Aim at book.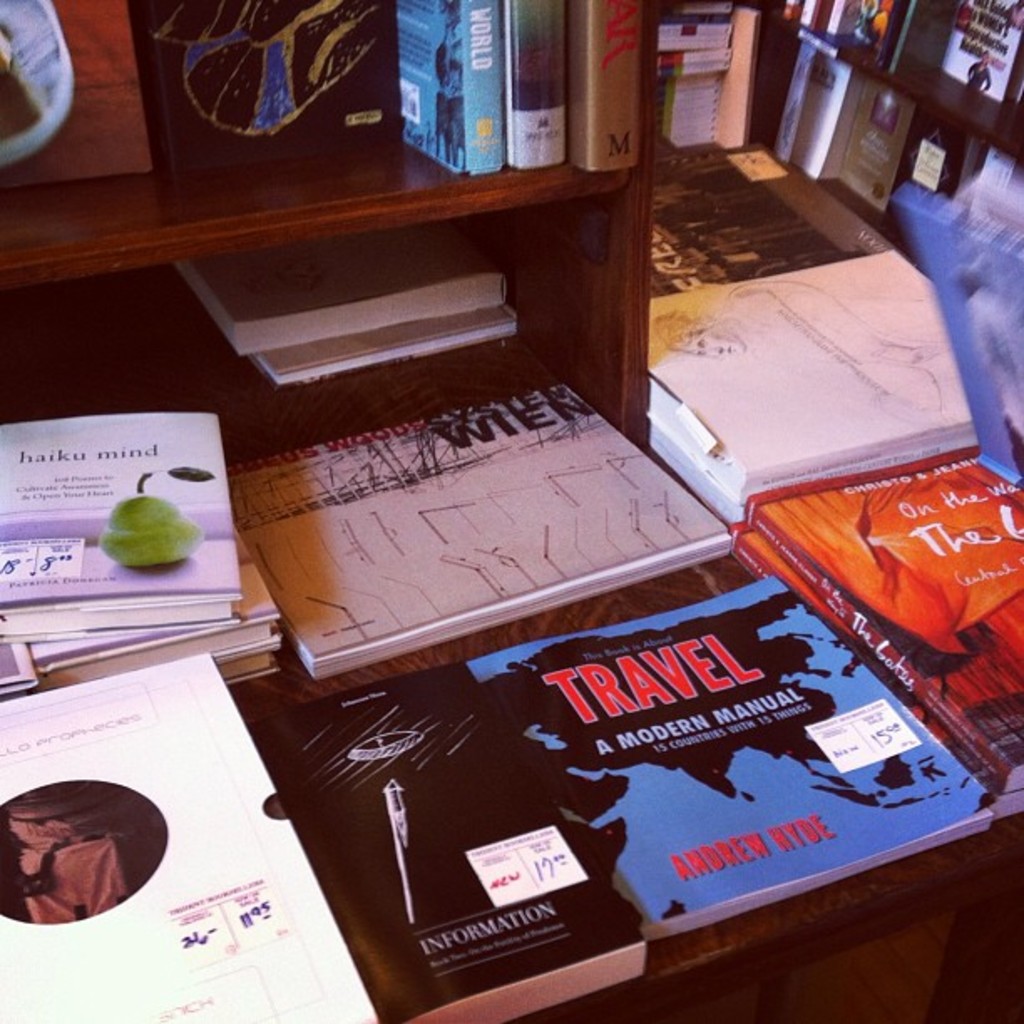
Aimed at [256, 663, 648, 1022].
